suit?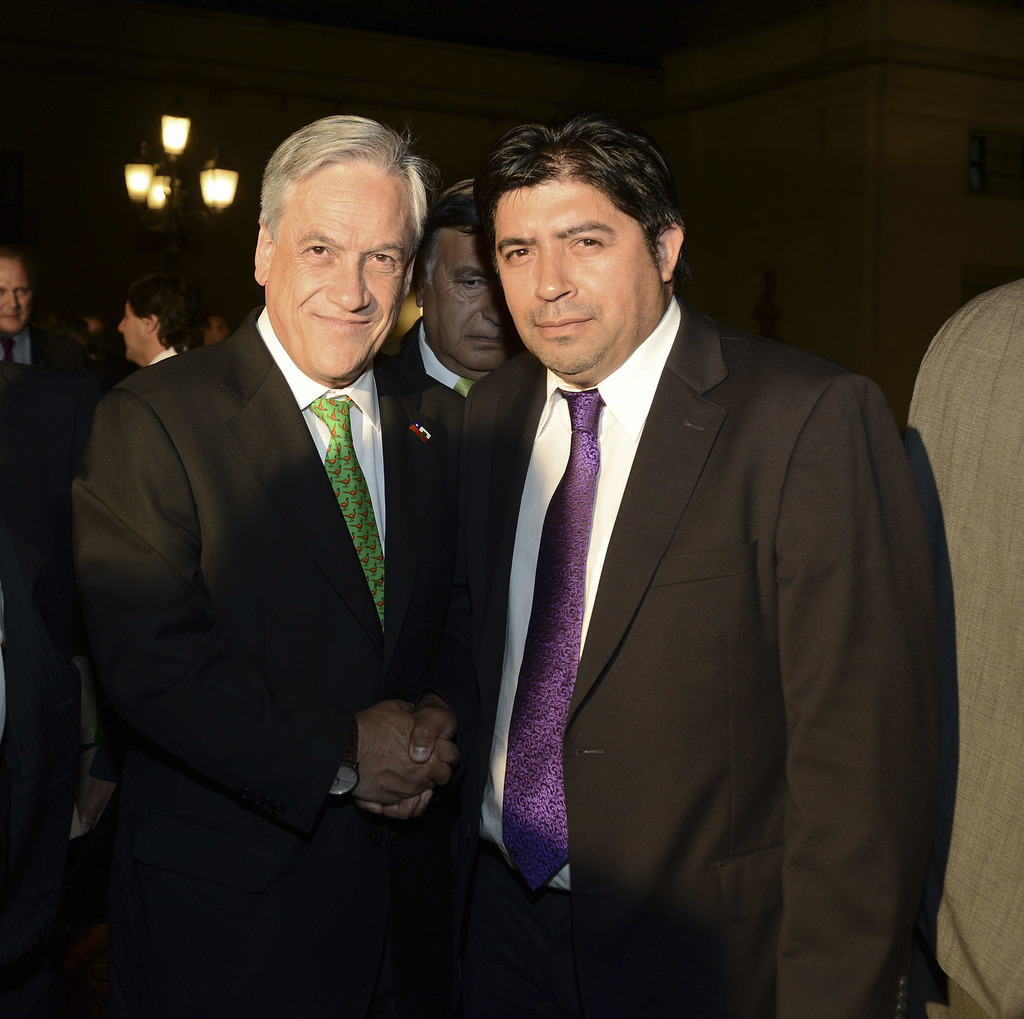
crop(426, 134, 927, 1004)
